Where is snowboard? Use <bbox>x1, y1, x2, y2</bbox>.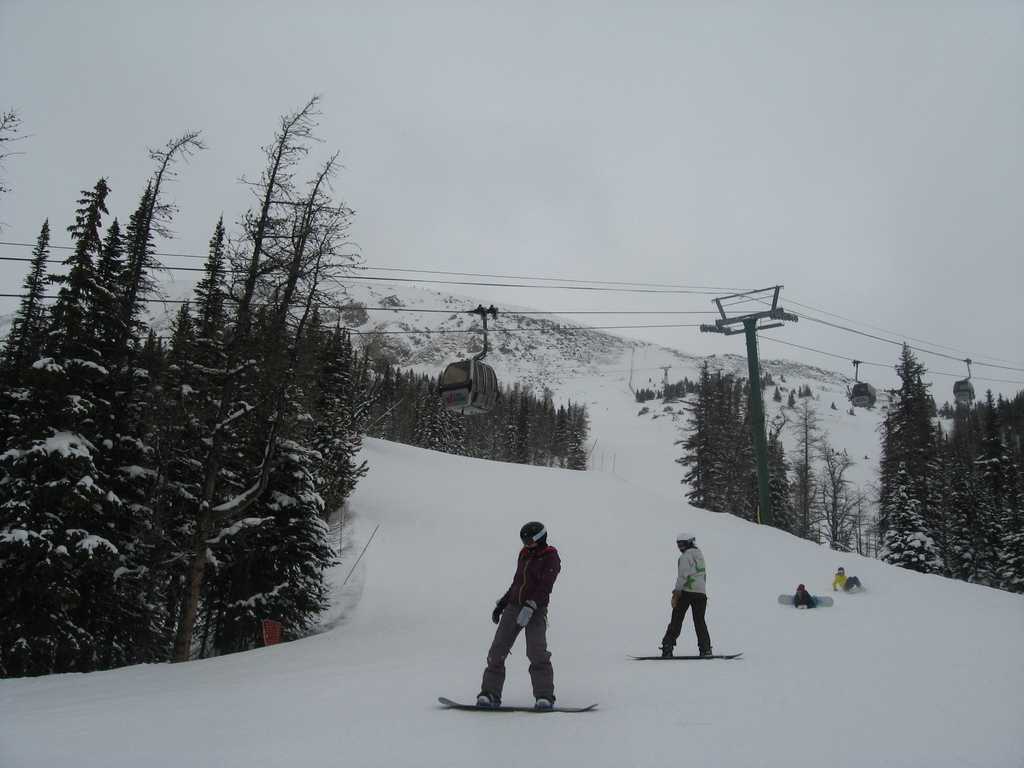
<bbox>437, 694, 596, 709</bbox>.
